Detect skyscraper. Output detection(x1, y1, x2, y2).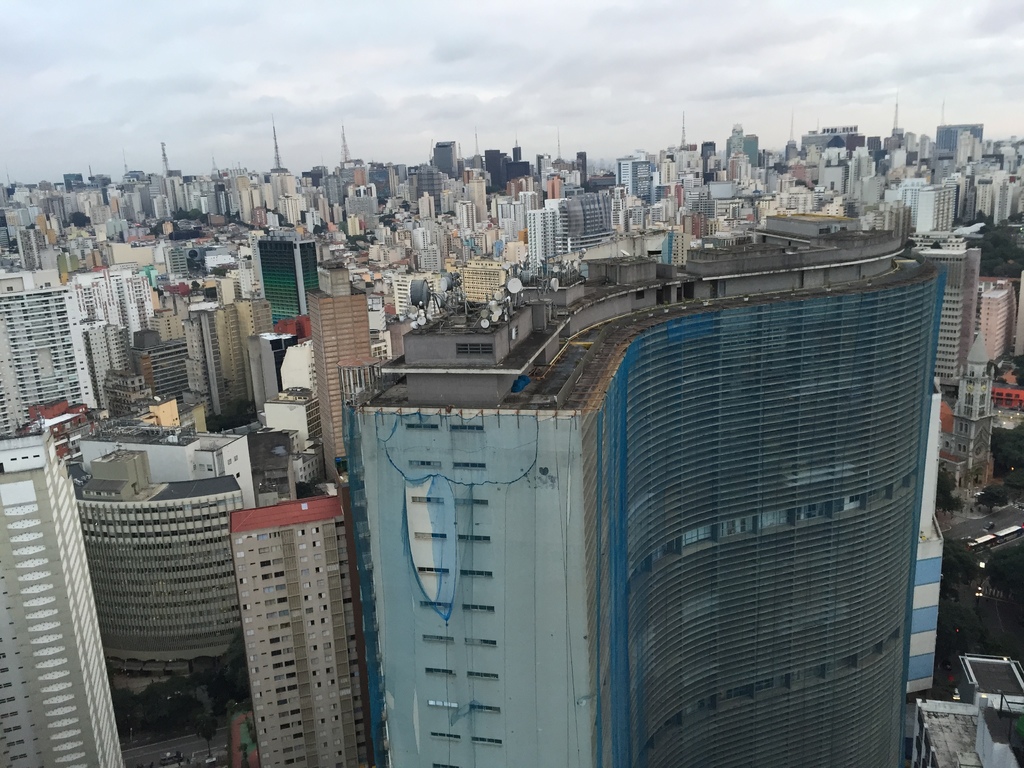
detection(213, 454, 367, 762).
